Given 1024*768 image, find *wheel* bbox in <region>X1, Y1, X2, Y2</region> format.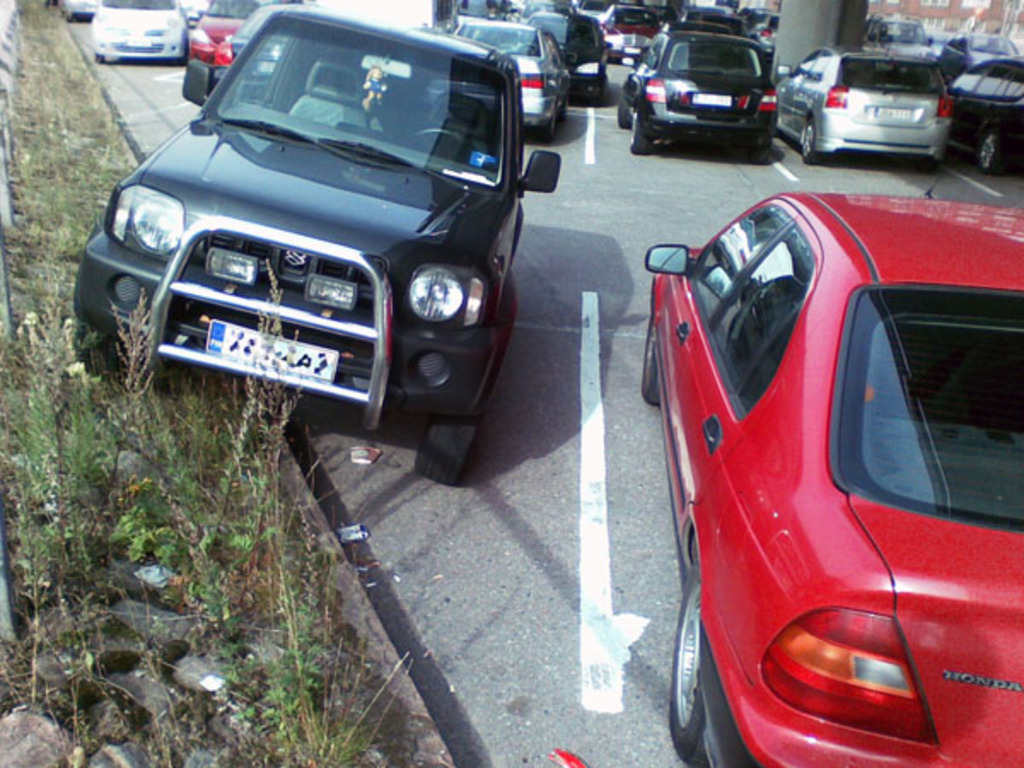
<region>978, 130, 1002, 174</region>.
